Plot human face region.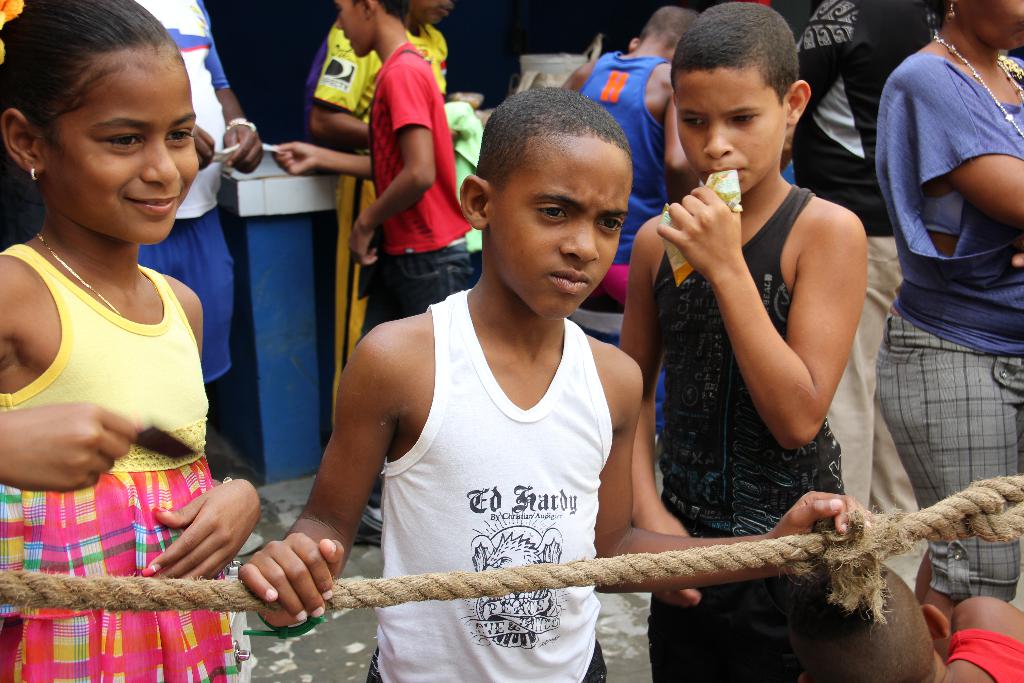
Plotted at select_region(682, 63, 784, 195).
